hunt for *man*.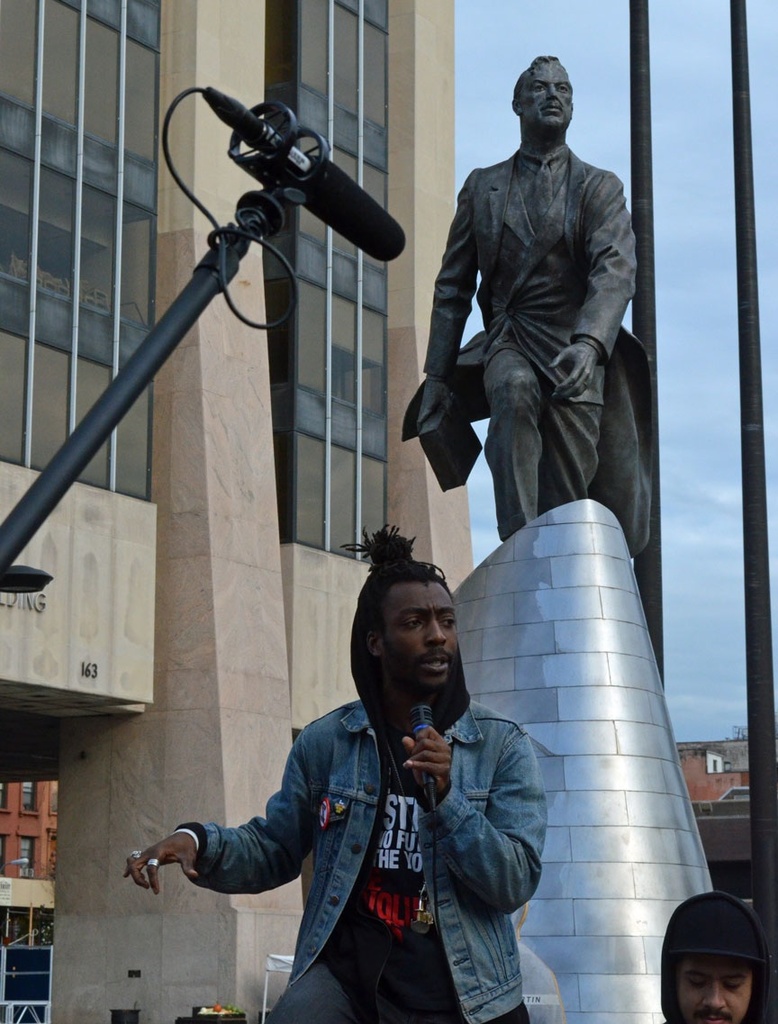
Hunted down at x1=404 y1=58 x2=656 y2=539.
